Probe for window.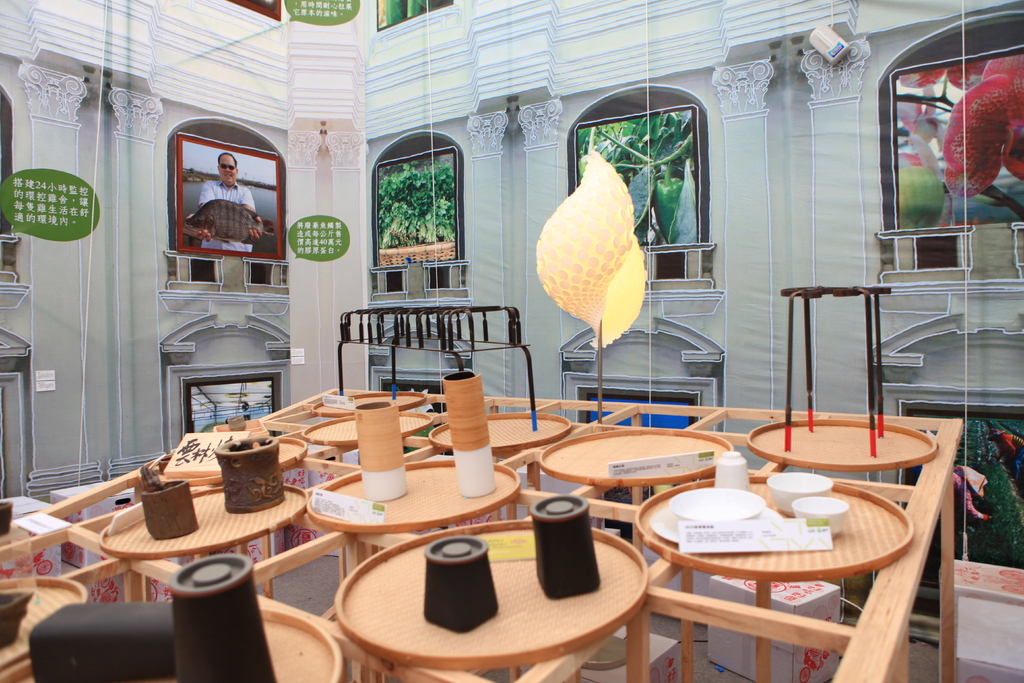
Probe result: [left=372, top=142, right=457, bottom=279].
